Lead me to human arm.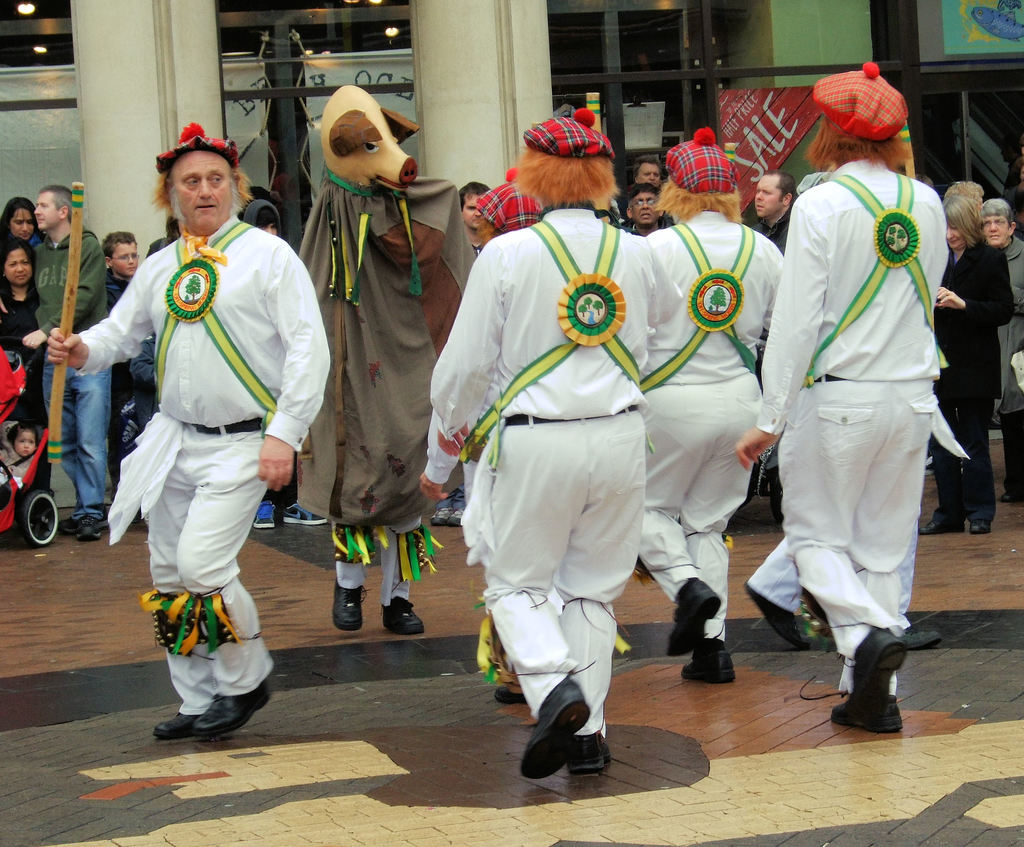
Lead to [x1=930, y1=249, x2=1018, y2=329].
